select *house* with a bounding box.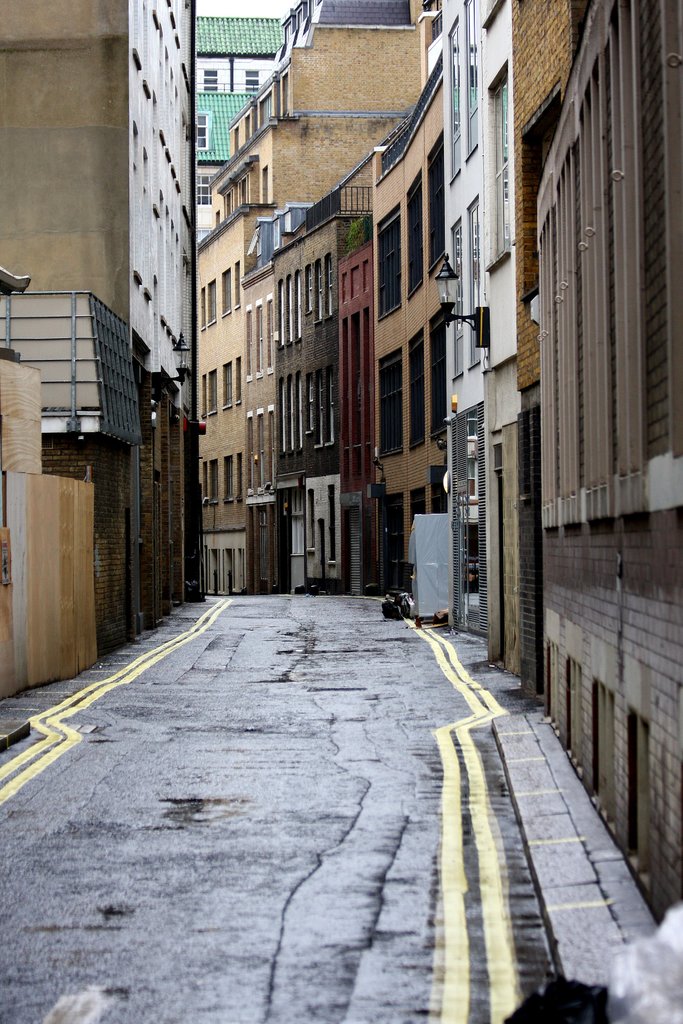
(left=437, top=0, right=523, bottom=628).
